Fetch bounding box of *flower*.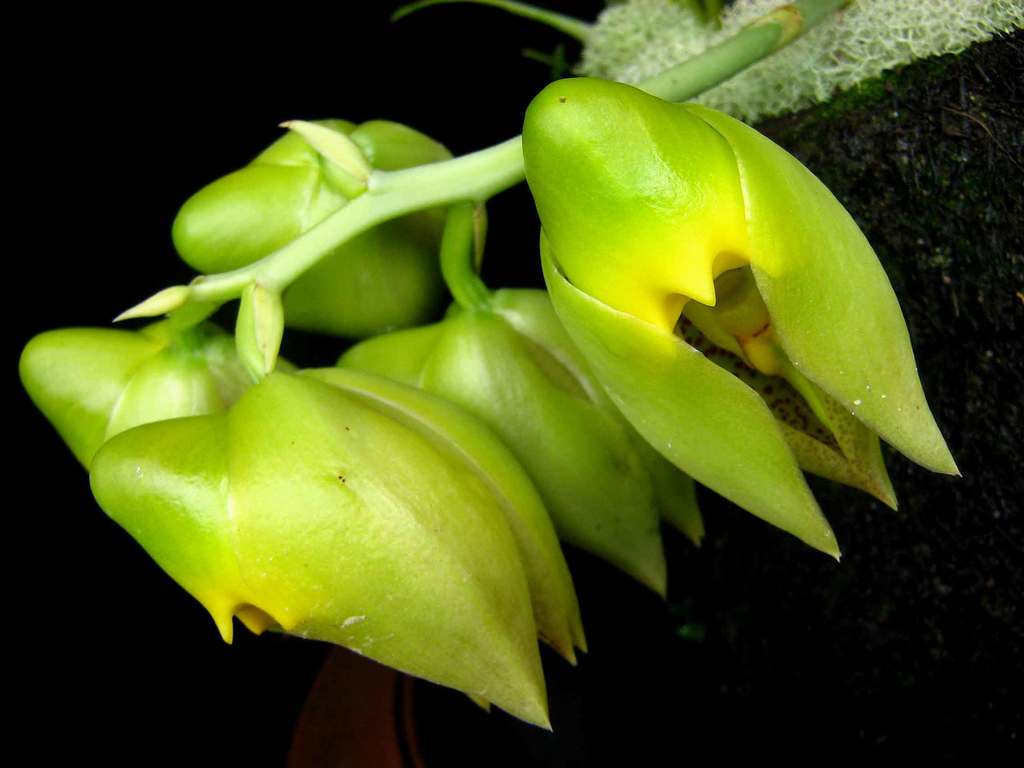
Bbox: detection(522, 79, 961, 559).
